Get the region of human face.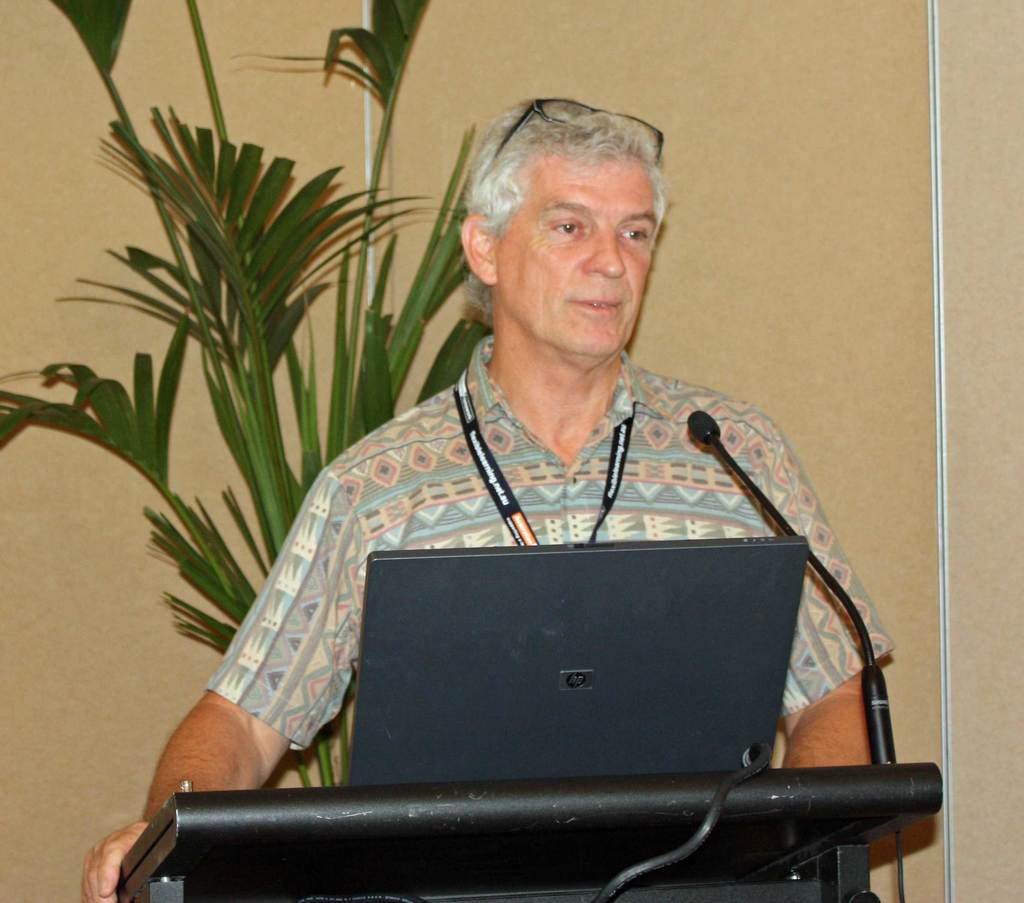
BBox(492, 156, 662, 358).
